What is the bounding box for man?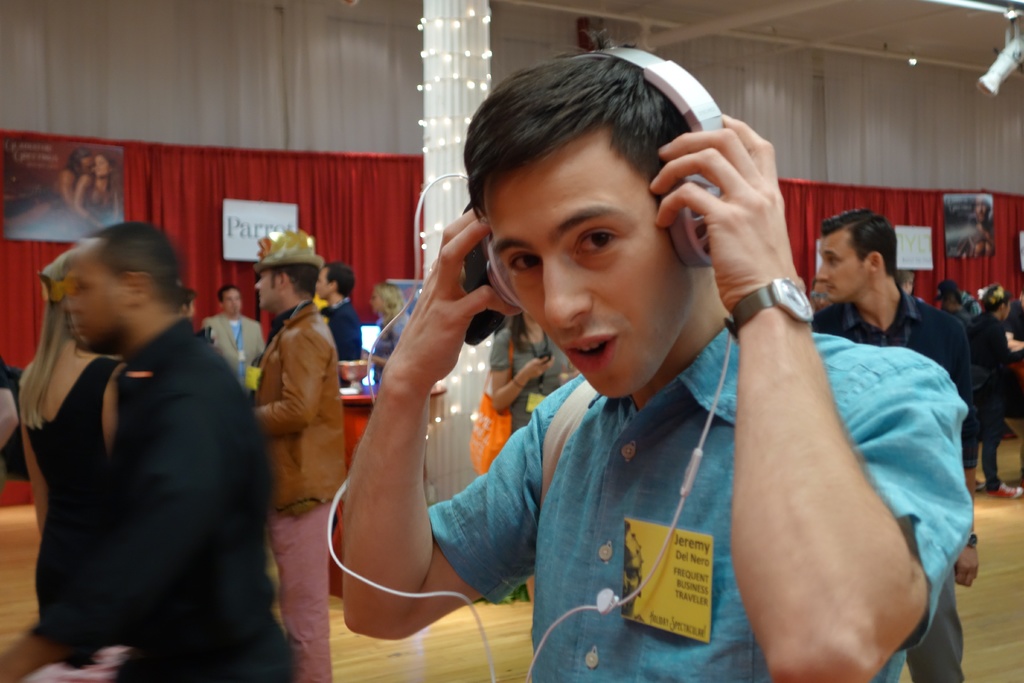
[803,210,985,682].
